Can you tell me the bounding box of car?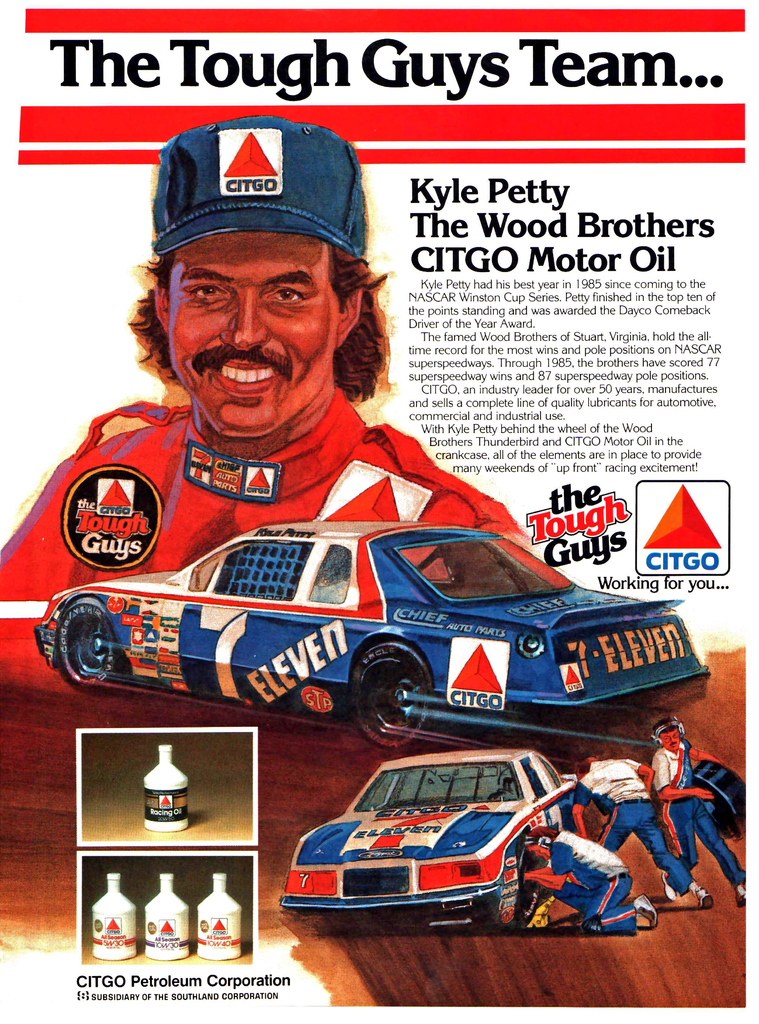
27/519/714/757.
